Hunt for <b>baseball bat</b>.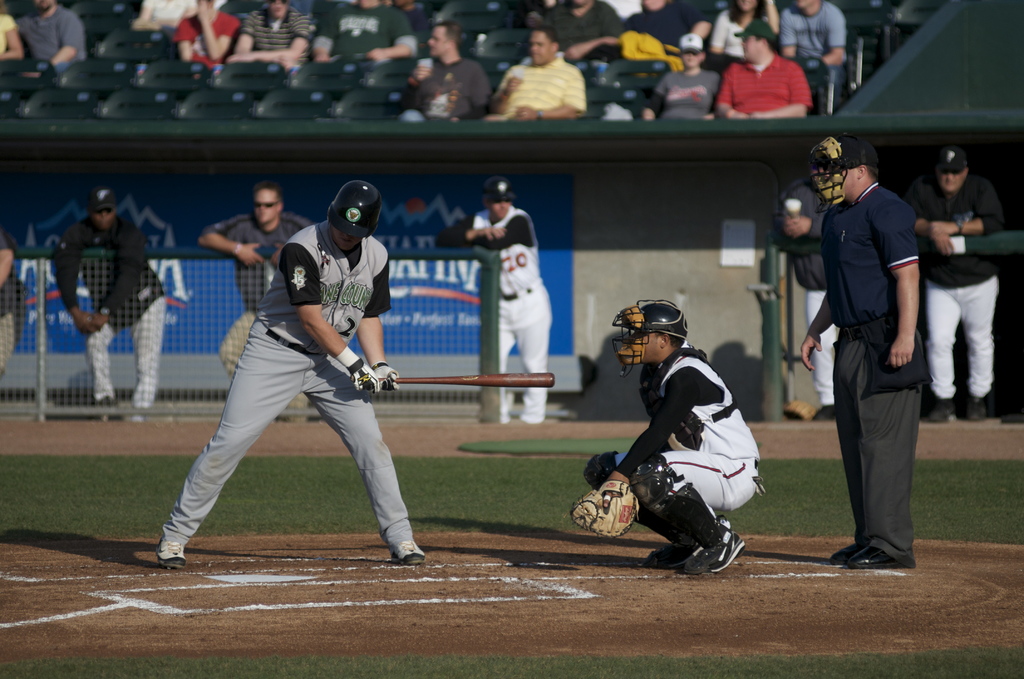
Hunted down at 378/370/554/386.
